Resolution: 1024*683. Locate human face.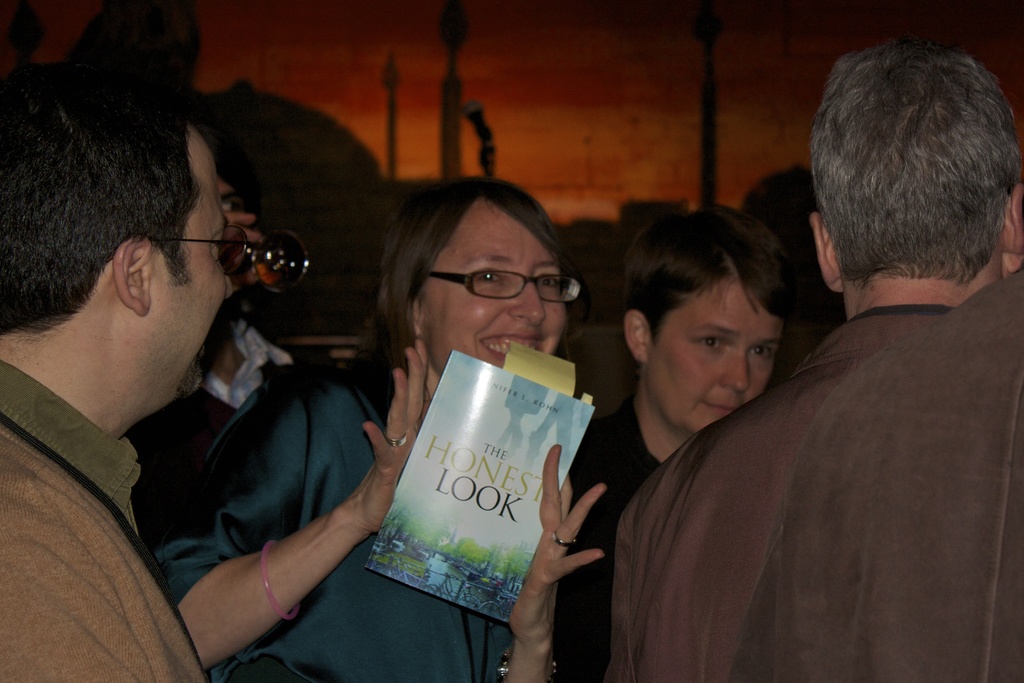
(left=150, top=129, right=248, bottom=400).
